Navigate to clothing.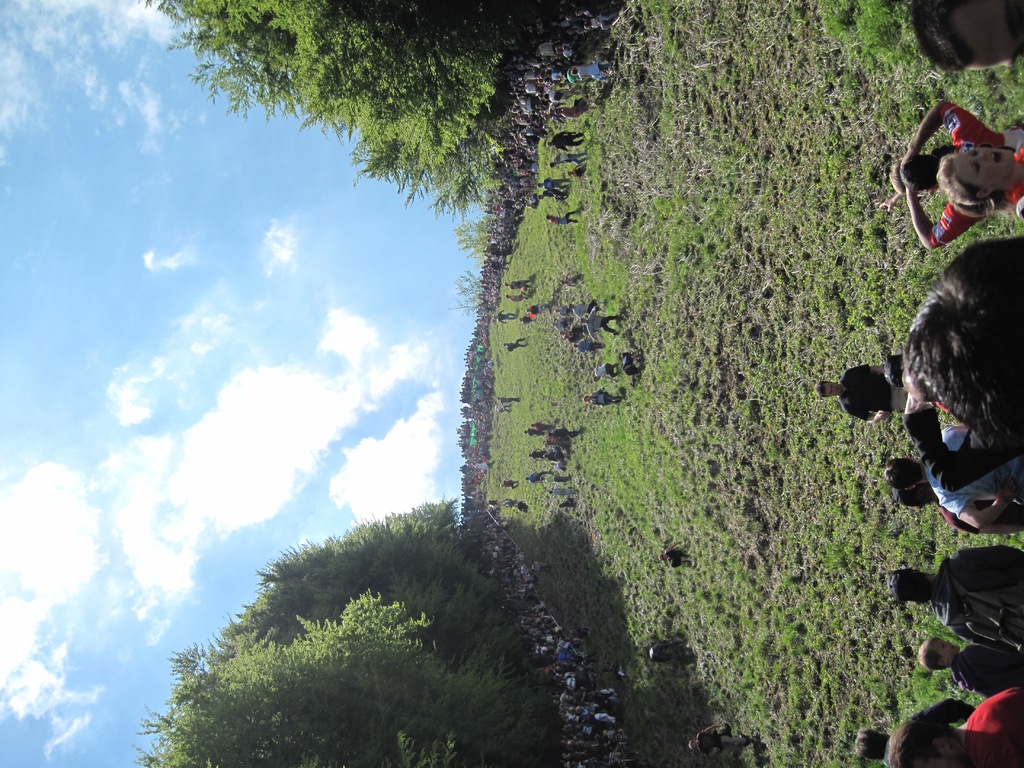
Navigation target: <bbox>928, 429, 1023, 515</bbox>.
